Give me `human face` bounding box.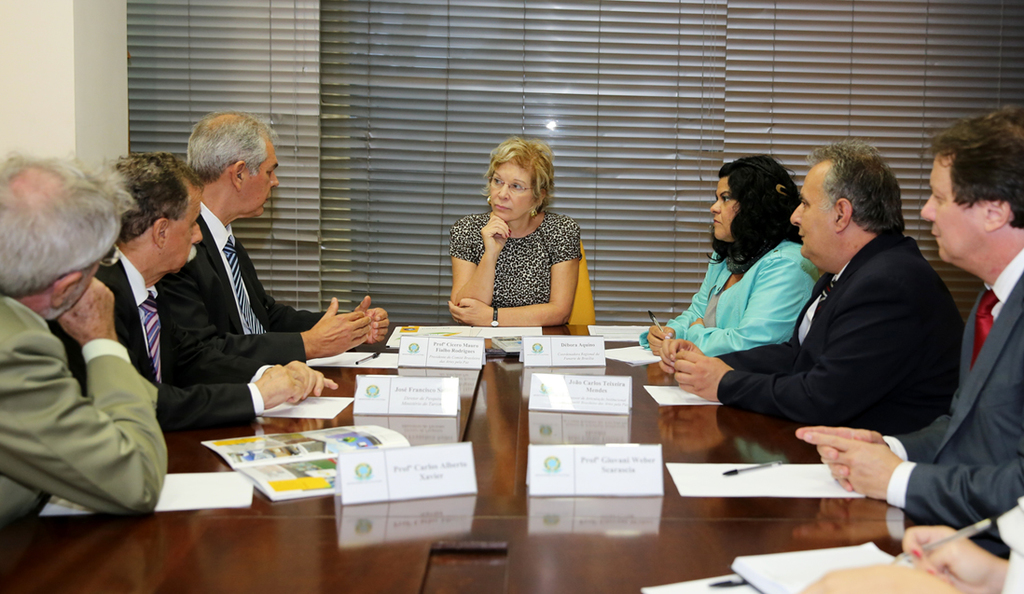
rect(164, 190, 202, 271).
